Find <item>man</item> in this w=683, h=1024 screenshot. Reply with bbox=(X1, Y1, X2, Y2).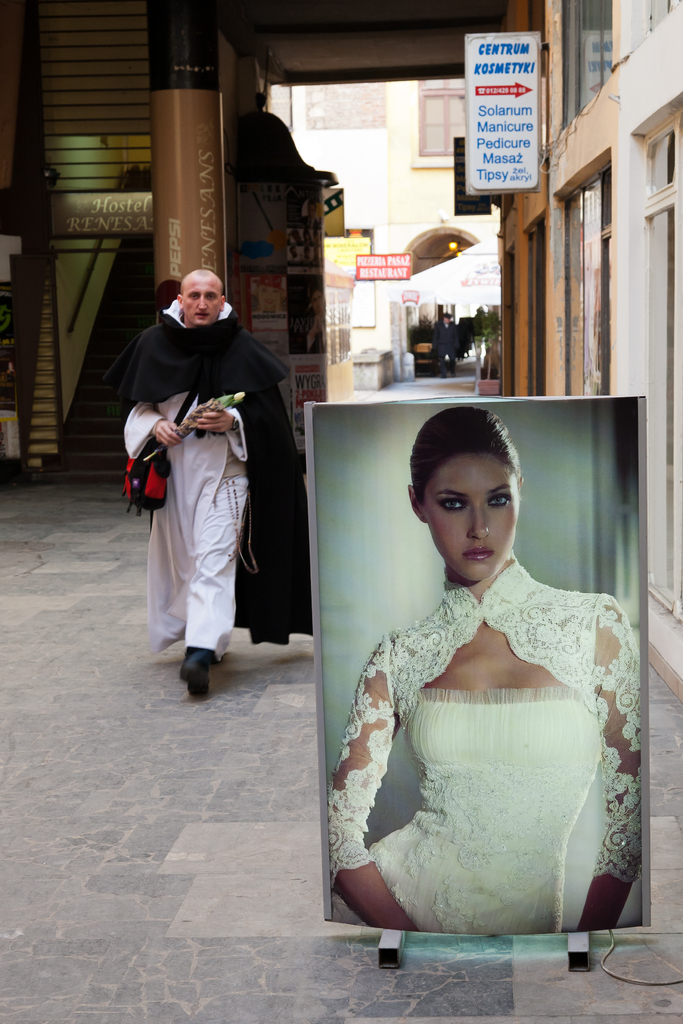
bbox=(112, 252, 290, 701).
